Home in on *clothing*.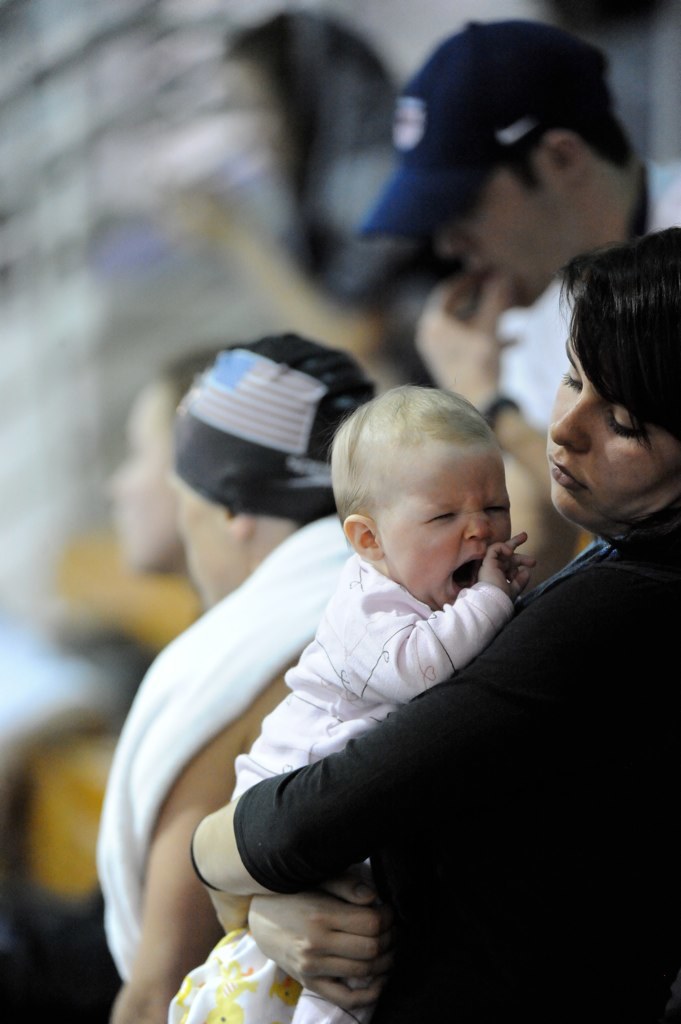
Homed in at x1=491 y1=161 x2=680 y2=441.
